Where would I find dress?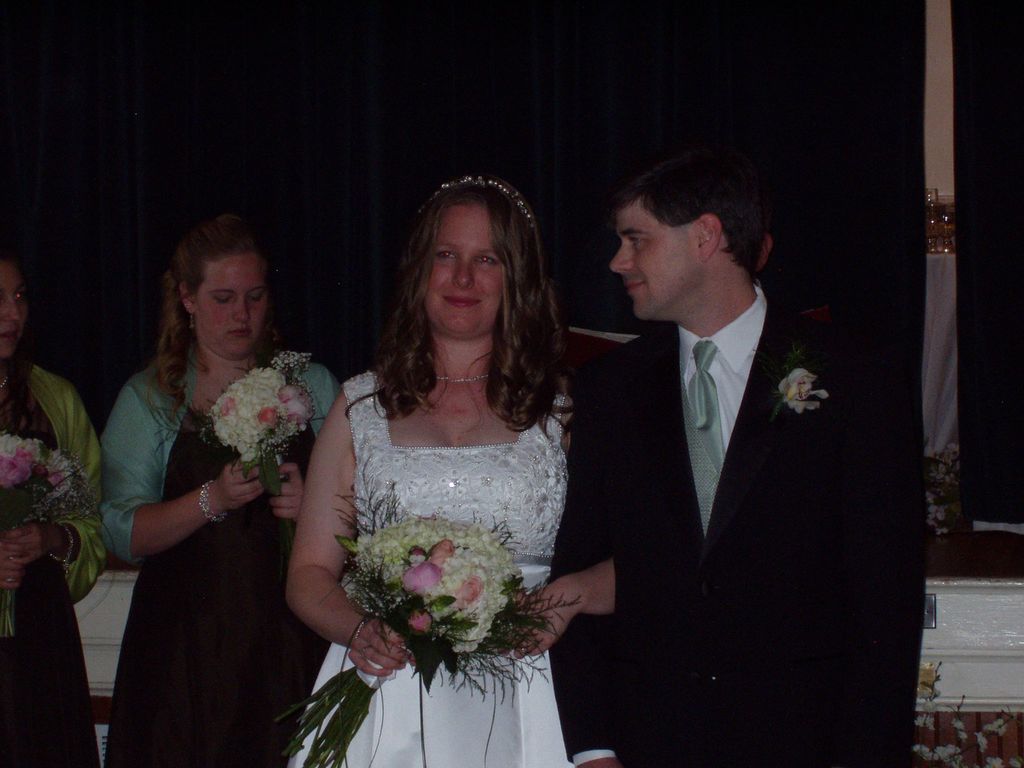
At [107, 310, 305, 743].
